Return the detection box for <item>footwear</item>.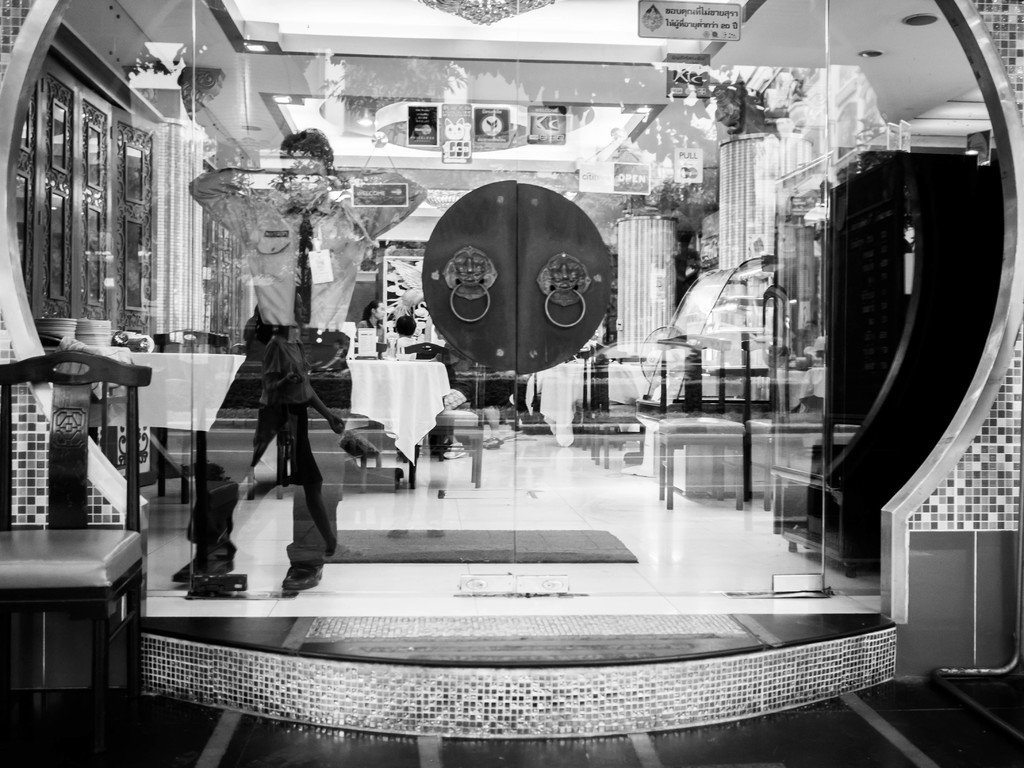
x1=278, y1=557, x2=326, y2=592.
